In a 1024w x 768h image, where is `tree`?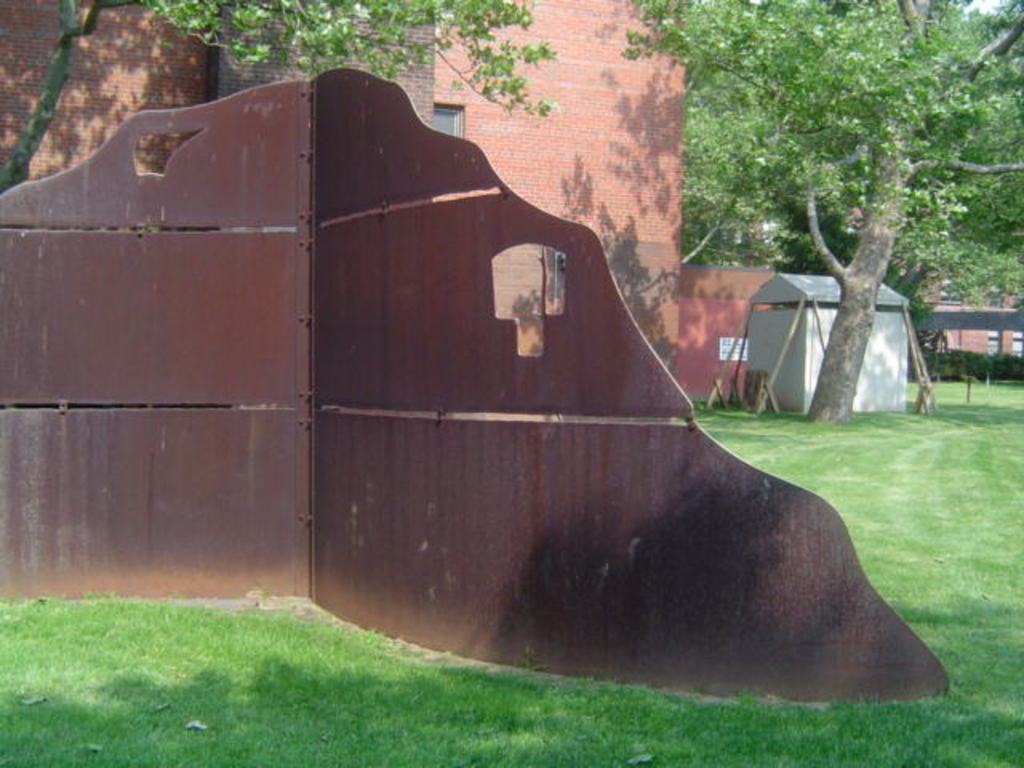
[x1=626, y1=0, x2=1022, y2=278].
